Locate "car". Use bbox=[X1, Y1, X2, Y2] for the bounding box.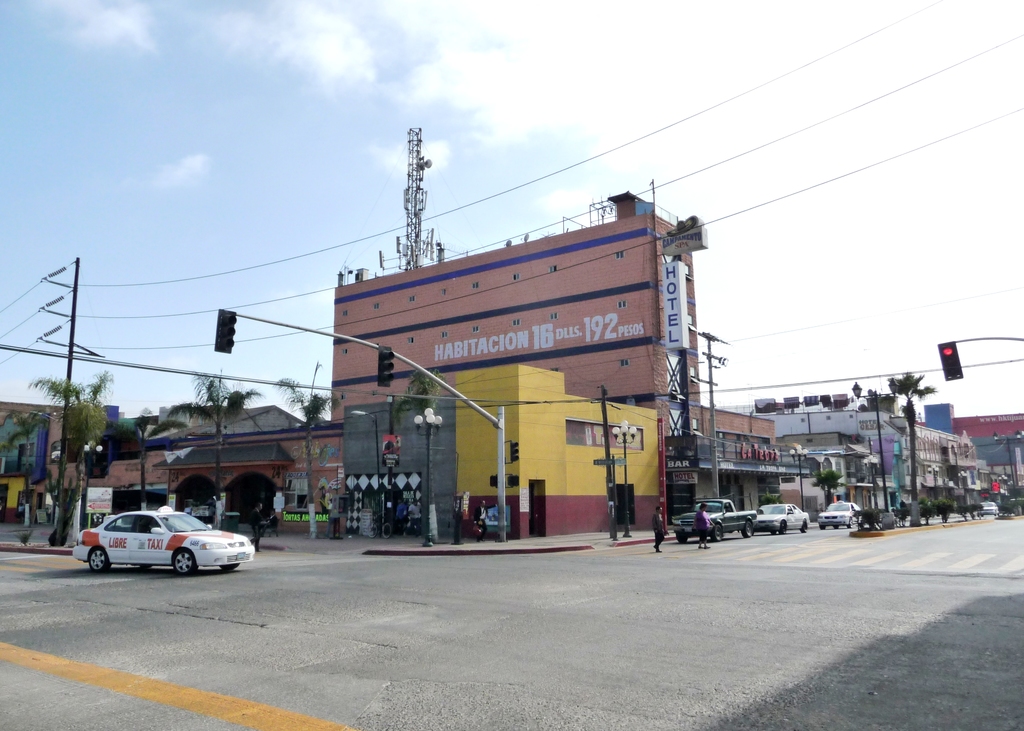
bbox=[675, 495, 759, 539].
